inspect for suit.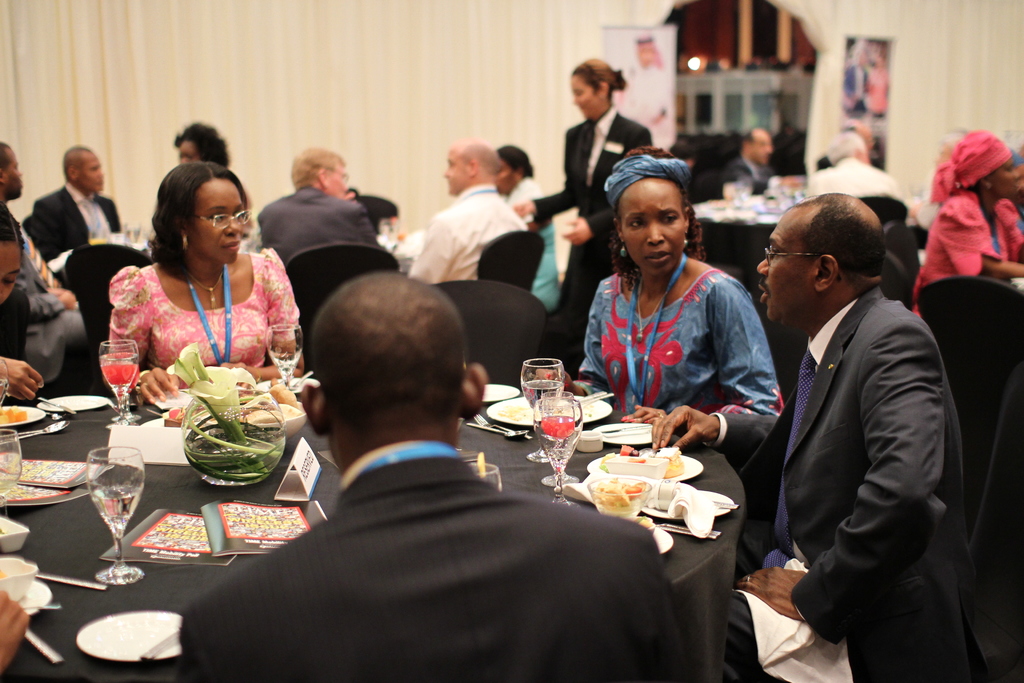
Inspection: left=260, top=188, right=382, bottom=265.
